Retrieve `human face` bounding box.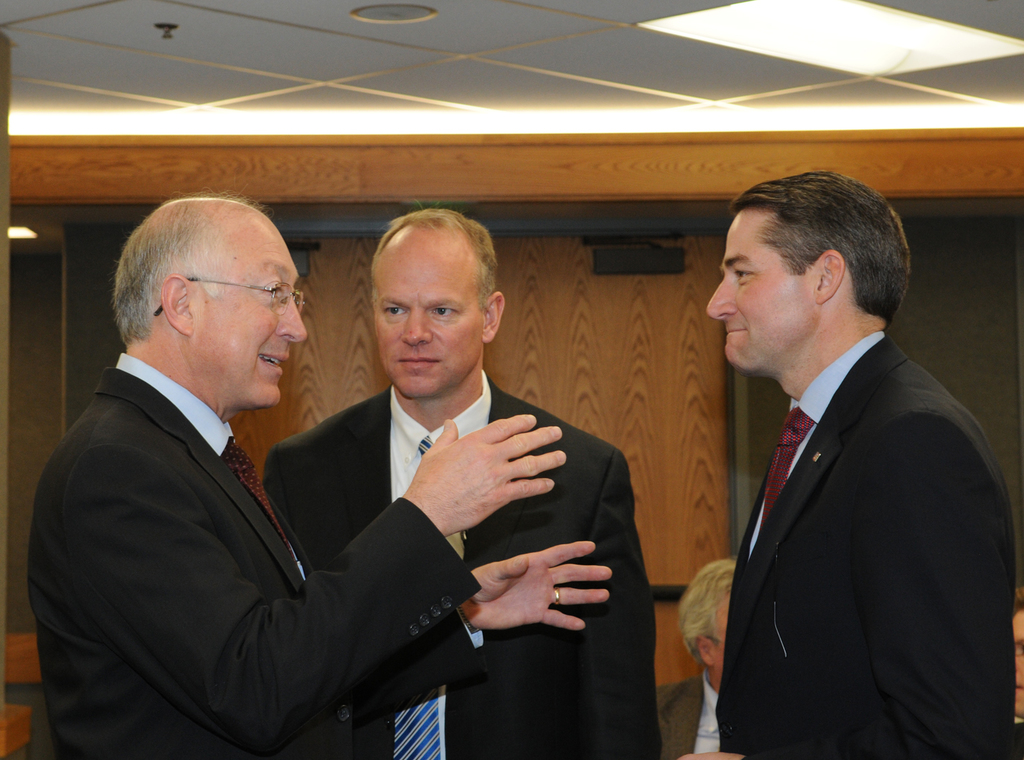
Bounding box: region(194, 227, 308, 401).
